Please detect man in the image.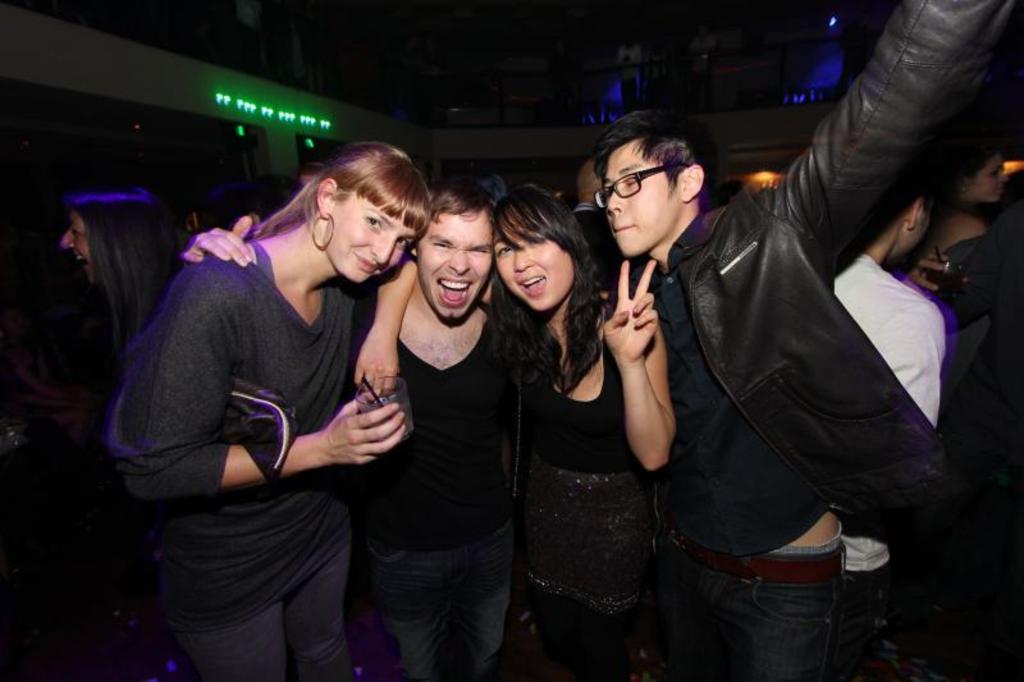
x1=180 y1=188 x2=520 y2=681.
